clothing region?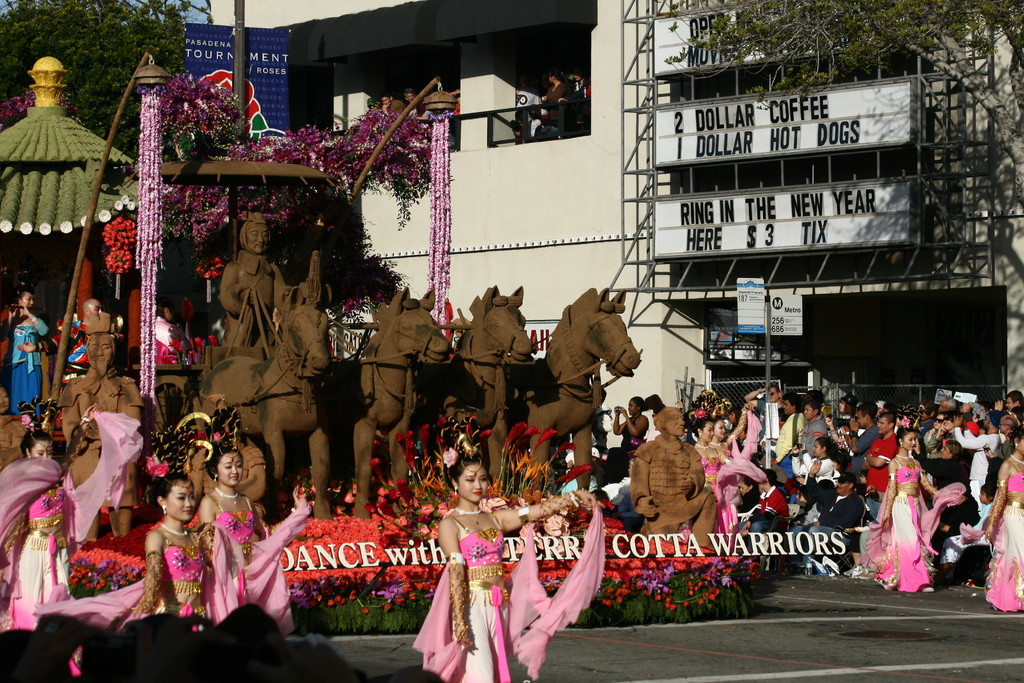
<region>154, 313, 182, 369</region>
